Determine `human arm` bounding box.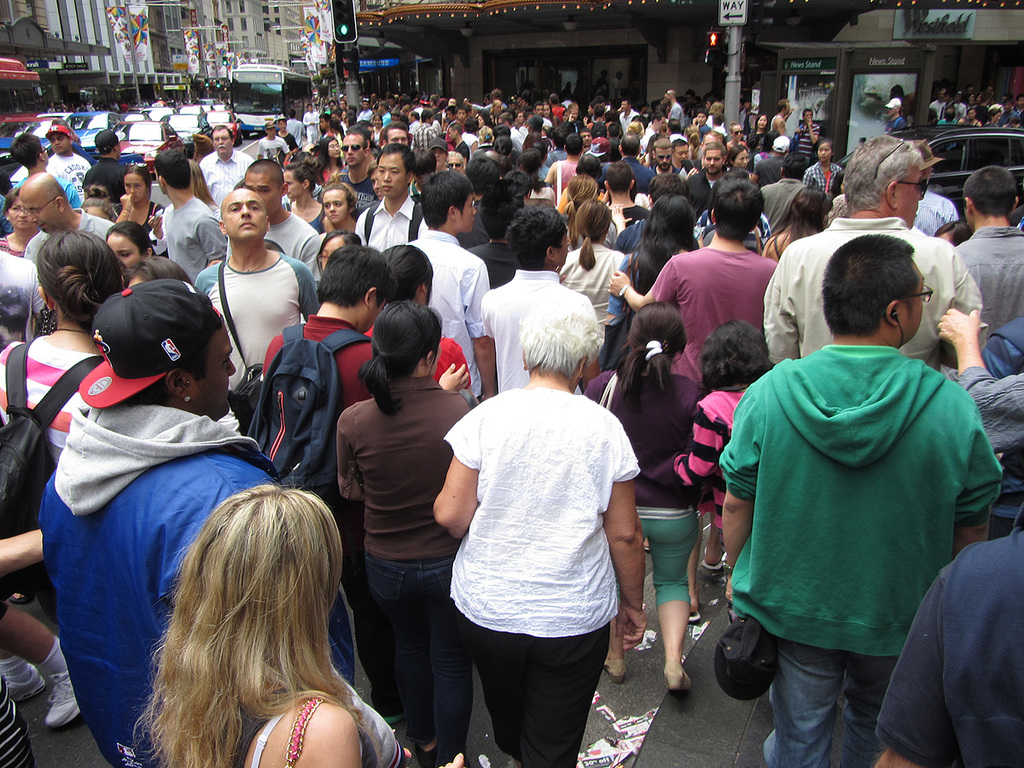
Determined: l=718, t=392, r=754, b=602.
